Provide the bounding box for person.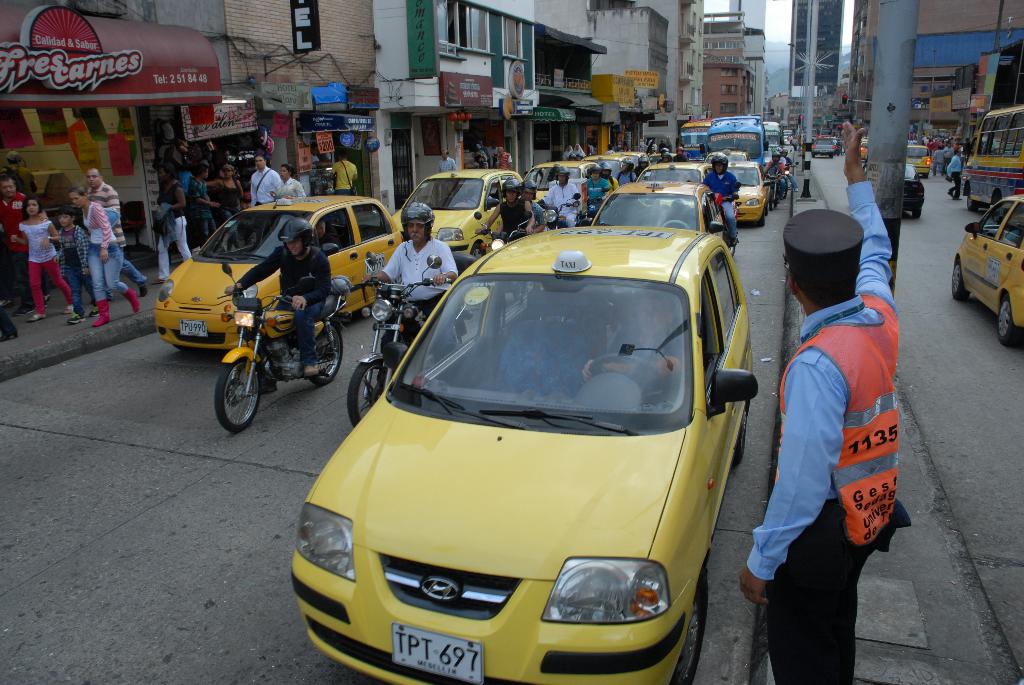
x1=756, y1=162, x2=906, y2=684.
